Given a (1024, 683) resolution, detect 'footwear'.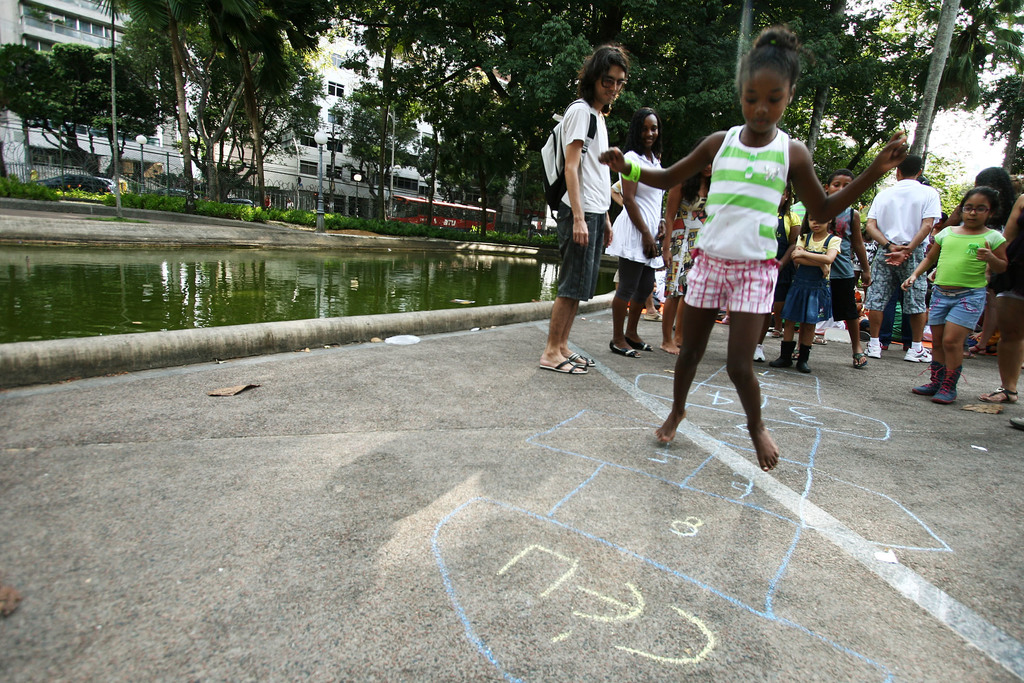
bbox=(605, 337, 641, 361).
